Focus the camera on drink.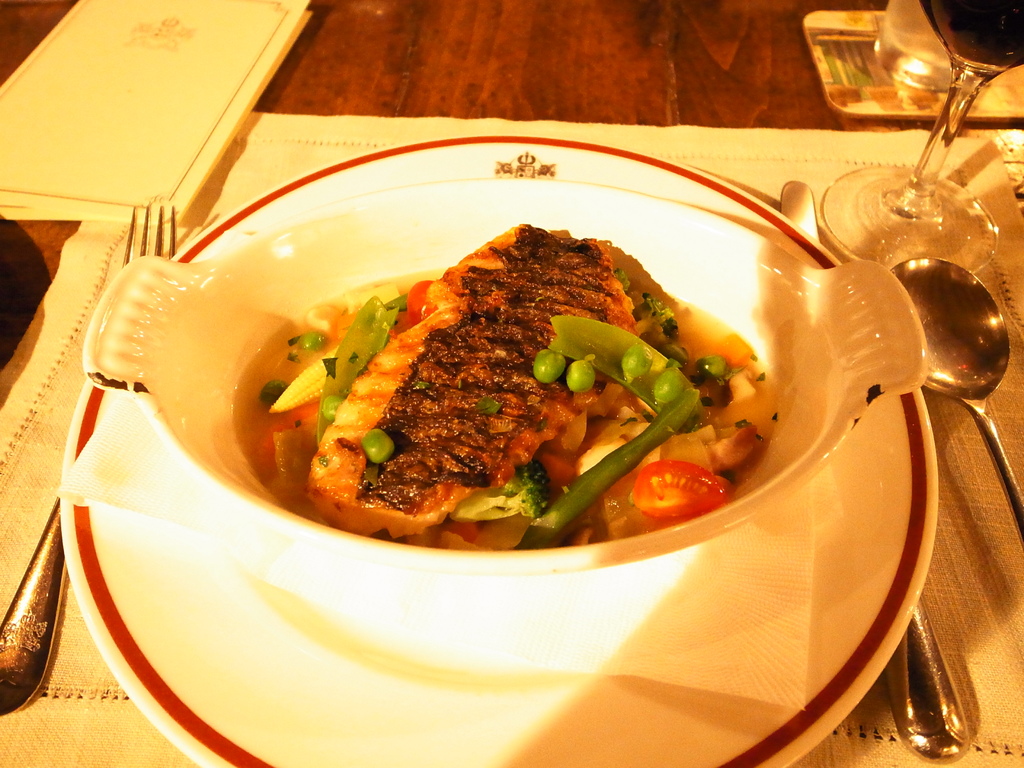
Focus region: select_region(913, 0, 1023, 72).
